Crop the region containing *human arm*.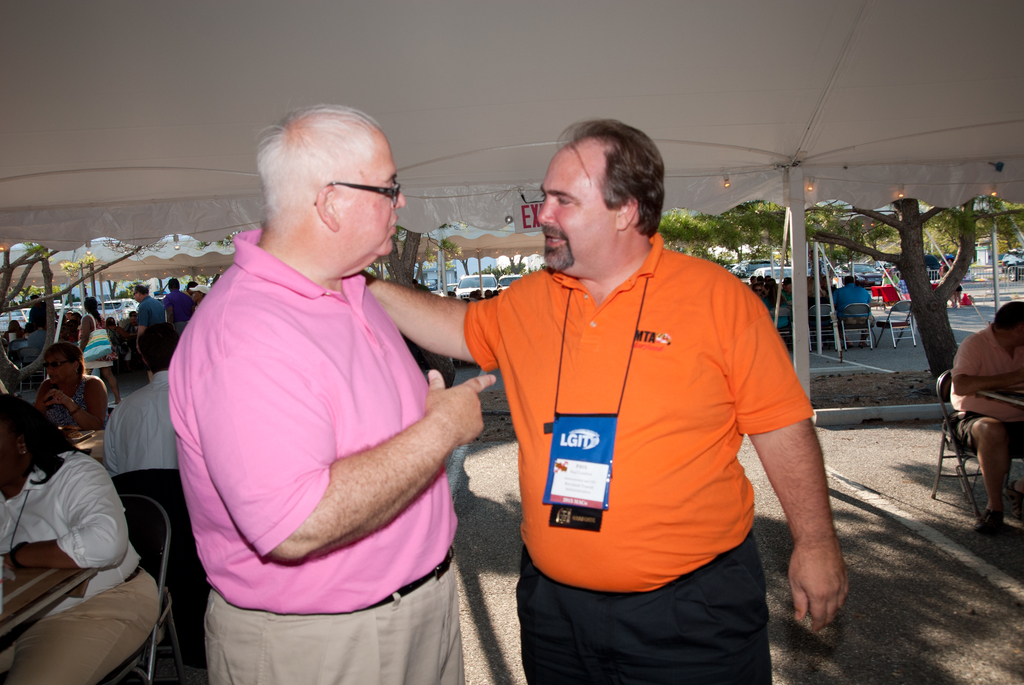
Crop region: {"left": 897, "top": 275, "right": 900, "bottom": 284}.
